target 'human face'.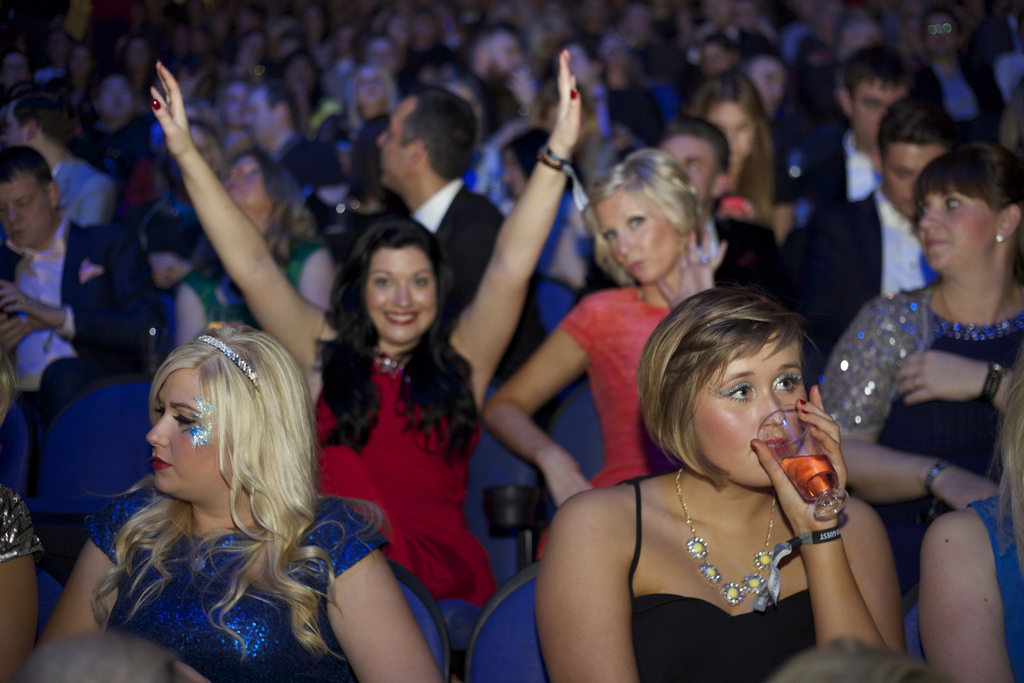
Target region: Rect(842, 76, 900, 144).
